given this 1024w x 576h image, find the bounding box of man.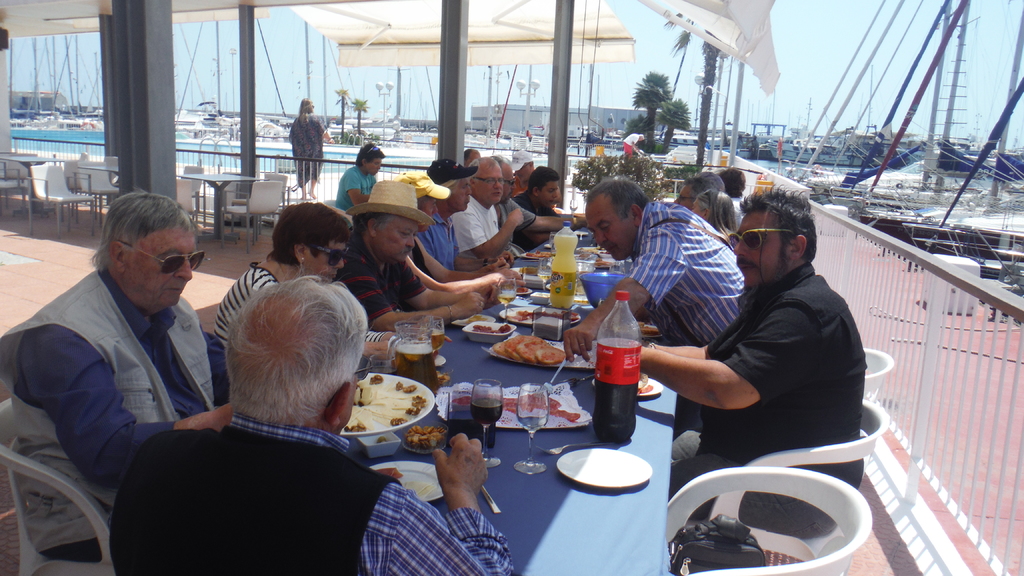
x1=415, y1=156, x2=522, y2=284.
